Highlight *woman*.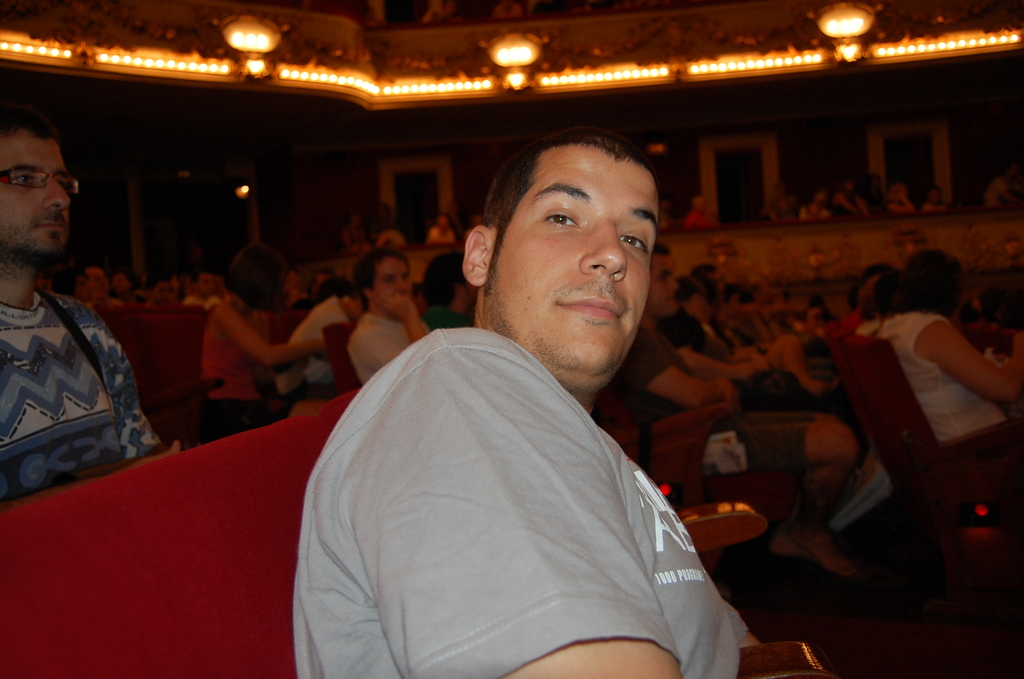
Highlighted region: <region>832, 182, 870, 213</region>.
